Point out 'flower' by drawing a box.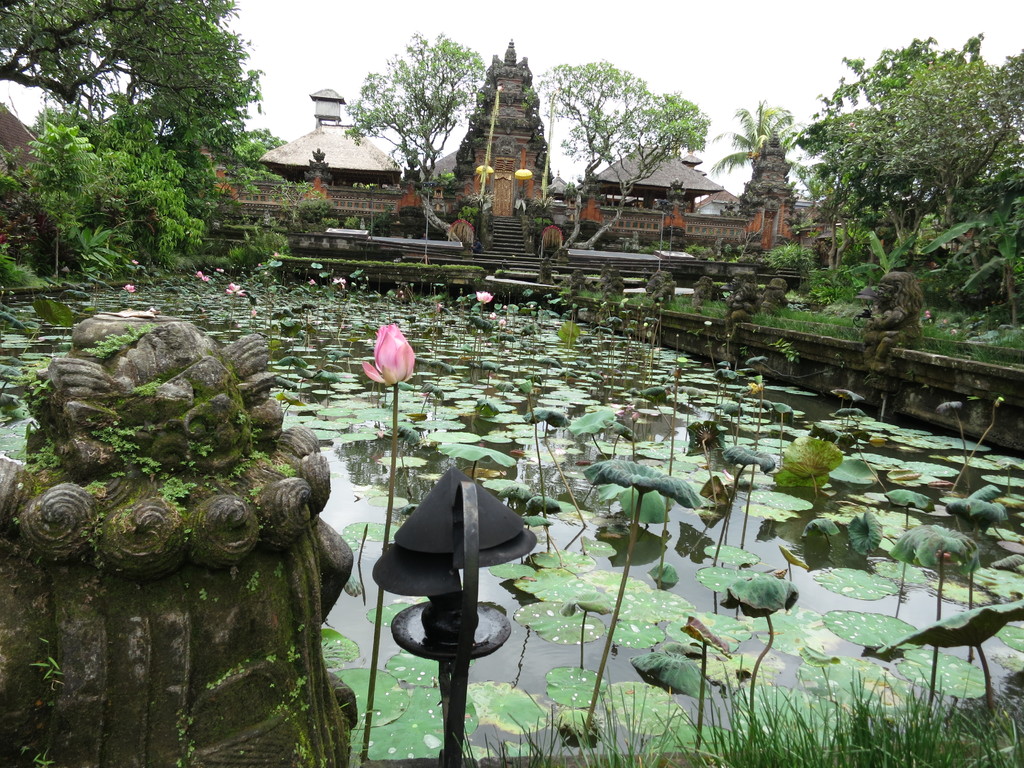
pyautogui.locateOnScreen(347, 315, 431, 397).
